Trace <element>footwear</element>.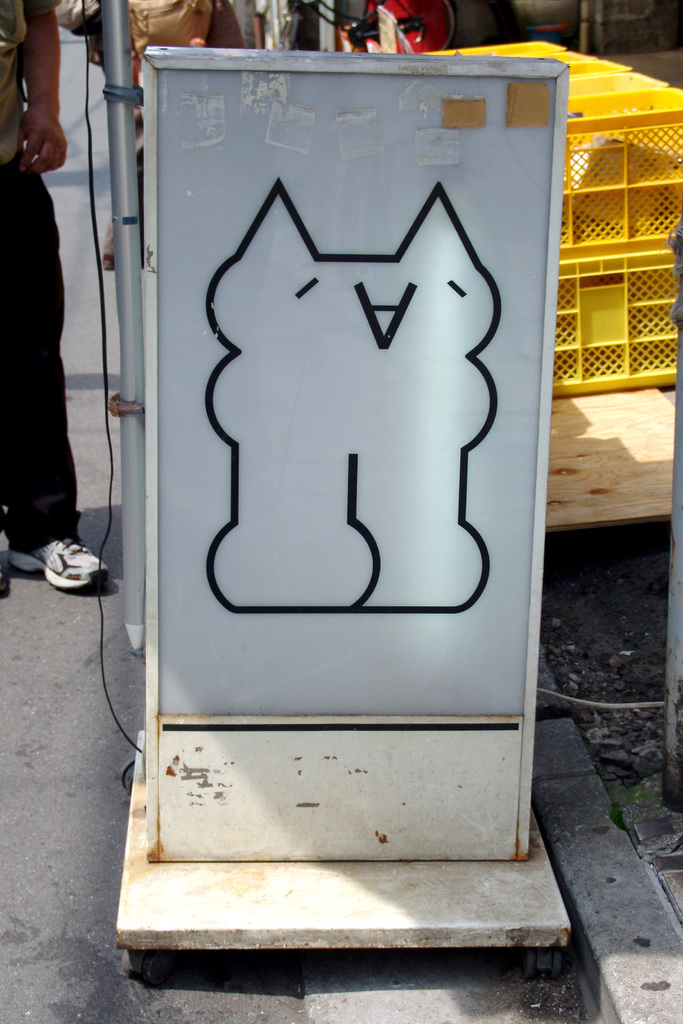
Traced to (x1=4, y1=540, x2=120, y2=594).
